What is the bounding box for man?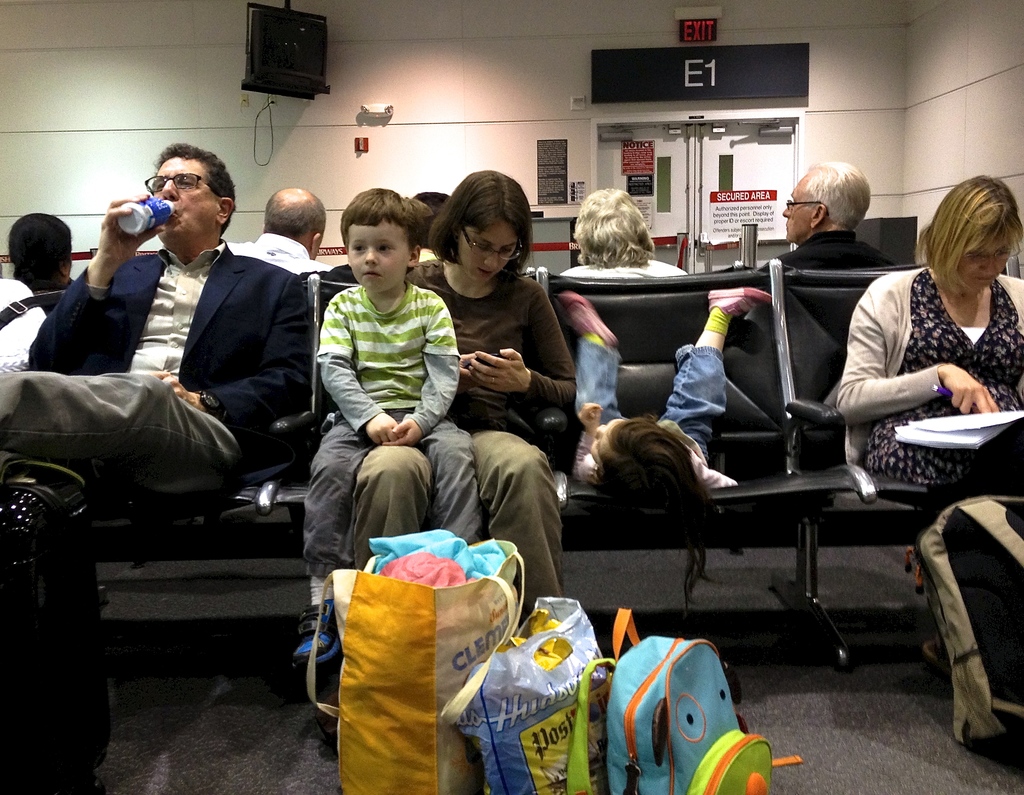
(220, 181, 333, 277).
